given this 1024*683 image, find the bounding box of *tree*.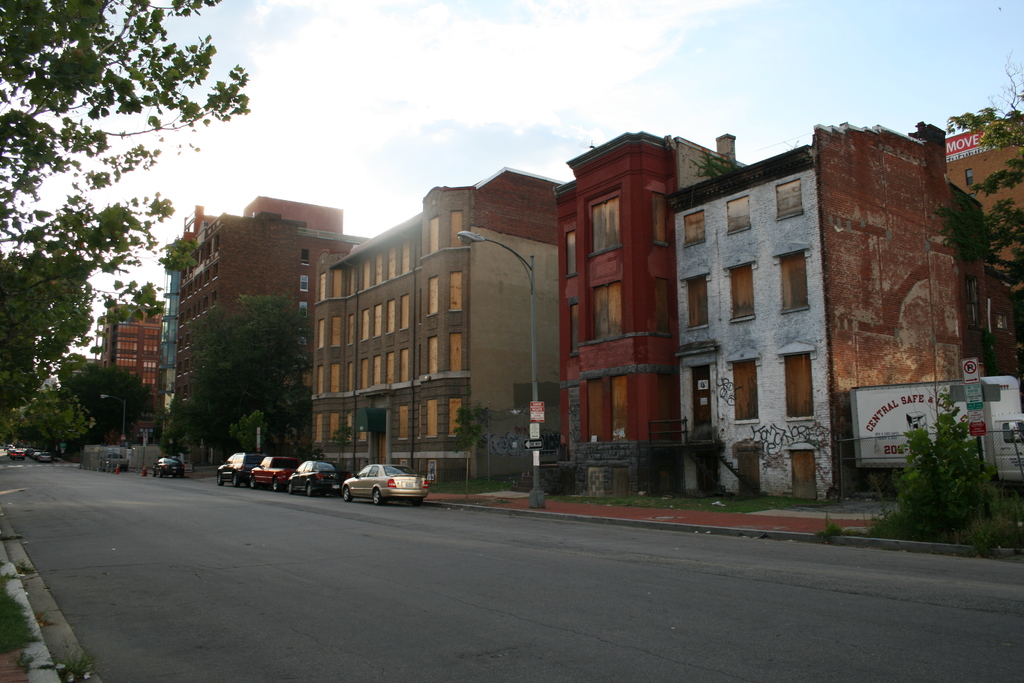
(left=950, top=54, right=1023, bottom=334).
